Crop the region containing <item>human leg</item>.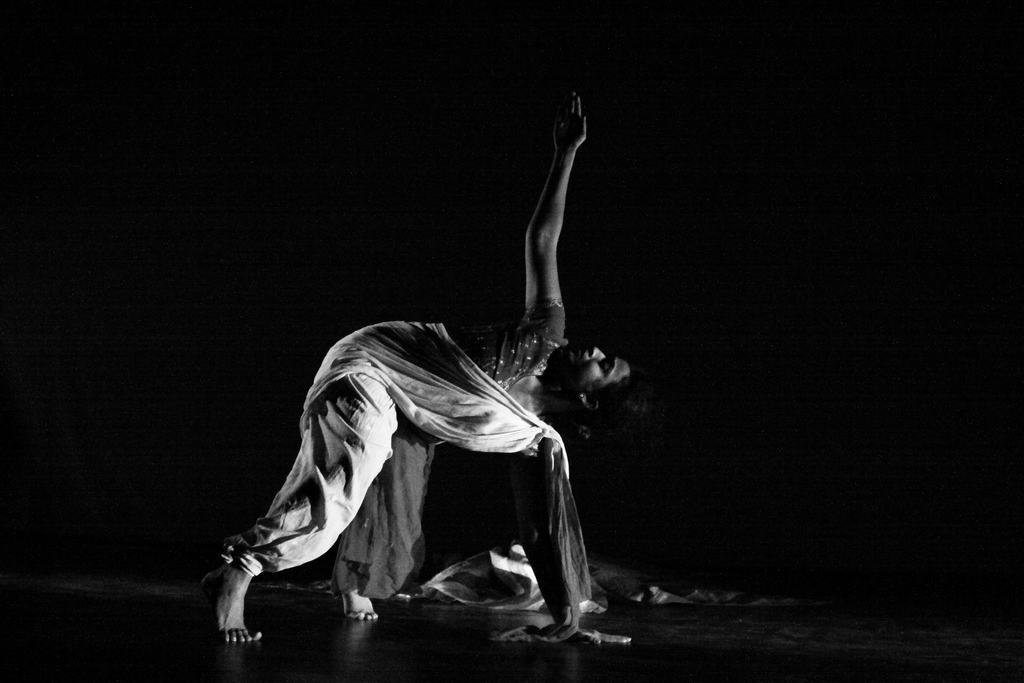
Crop region: 321,406,434,621.
